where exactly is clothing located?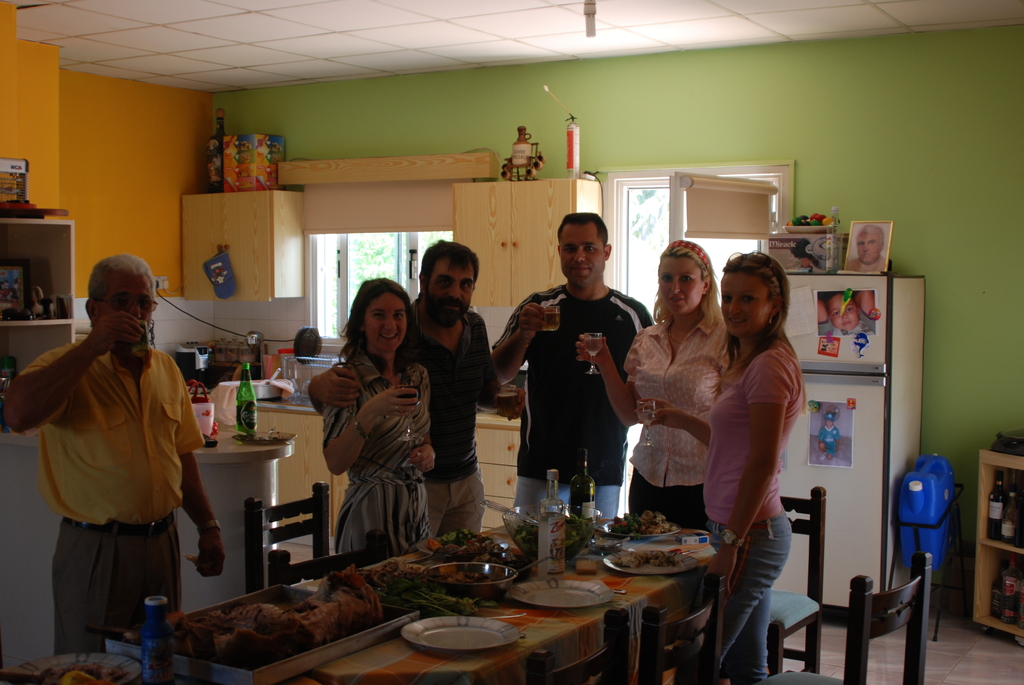
Its bounding box is left=326, top=347, right=438, bottom=572.
